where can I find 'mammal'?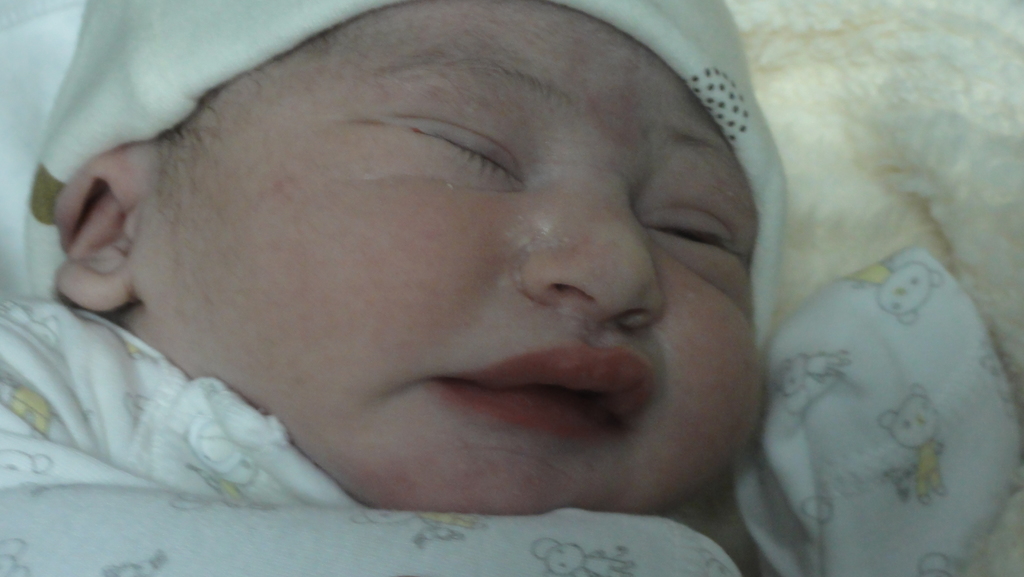
You can find it at [x1=0, y1=0, x2=1023, y2=576].
